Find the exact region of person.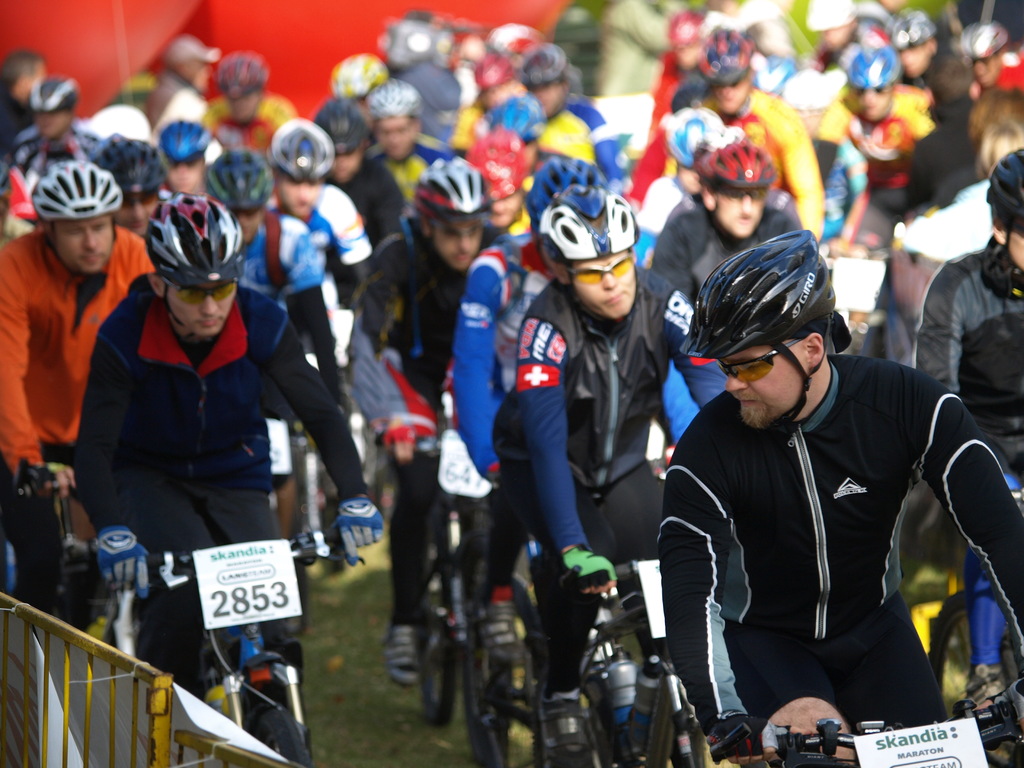
Exact region: rect(0, 70, 100, 179).
